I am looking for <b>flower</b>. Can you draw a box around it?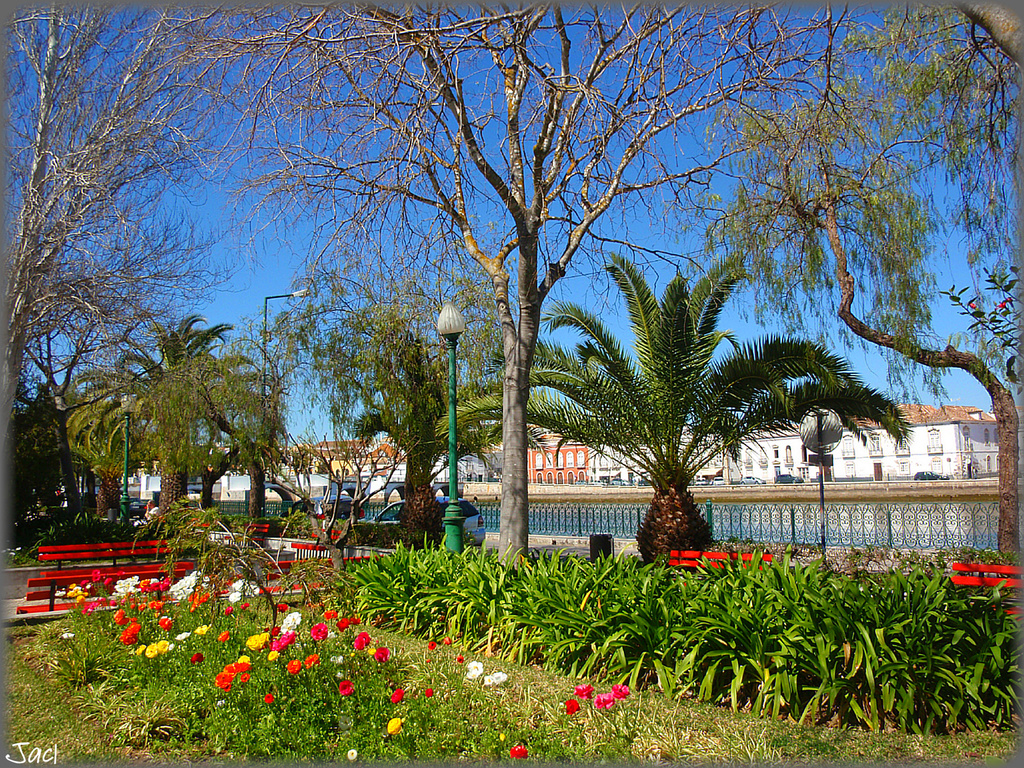
Sure, the bounding box is x1=385, y1=717, x2=401, y2=731.
